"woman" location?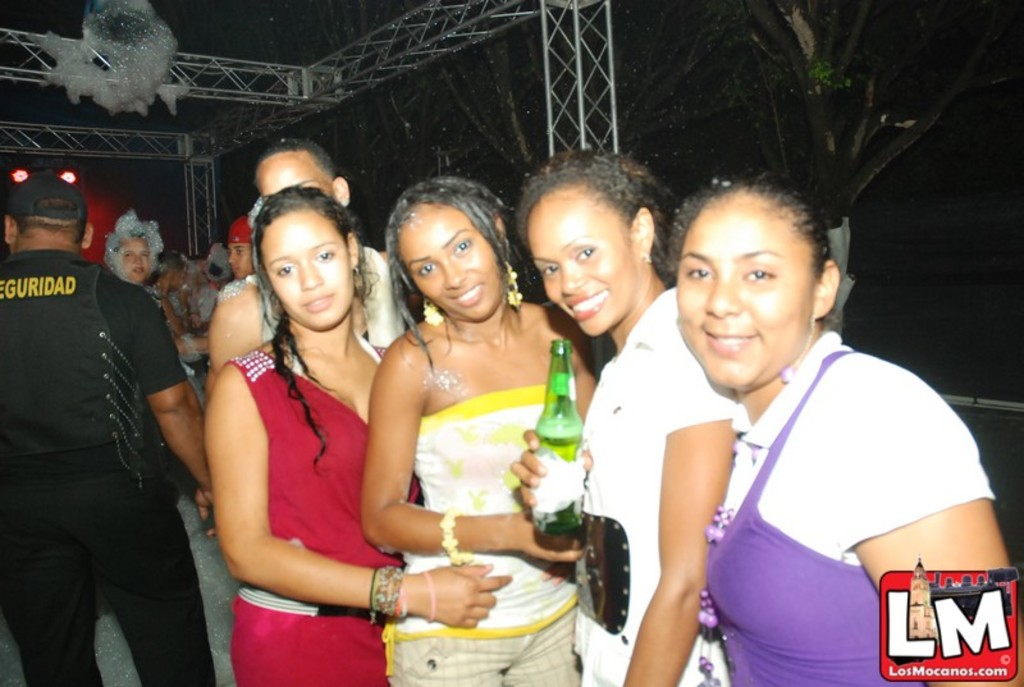
<box>507,146,744,686</box>
